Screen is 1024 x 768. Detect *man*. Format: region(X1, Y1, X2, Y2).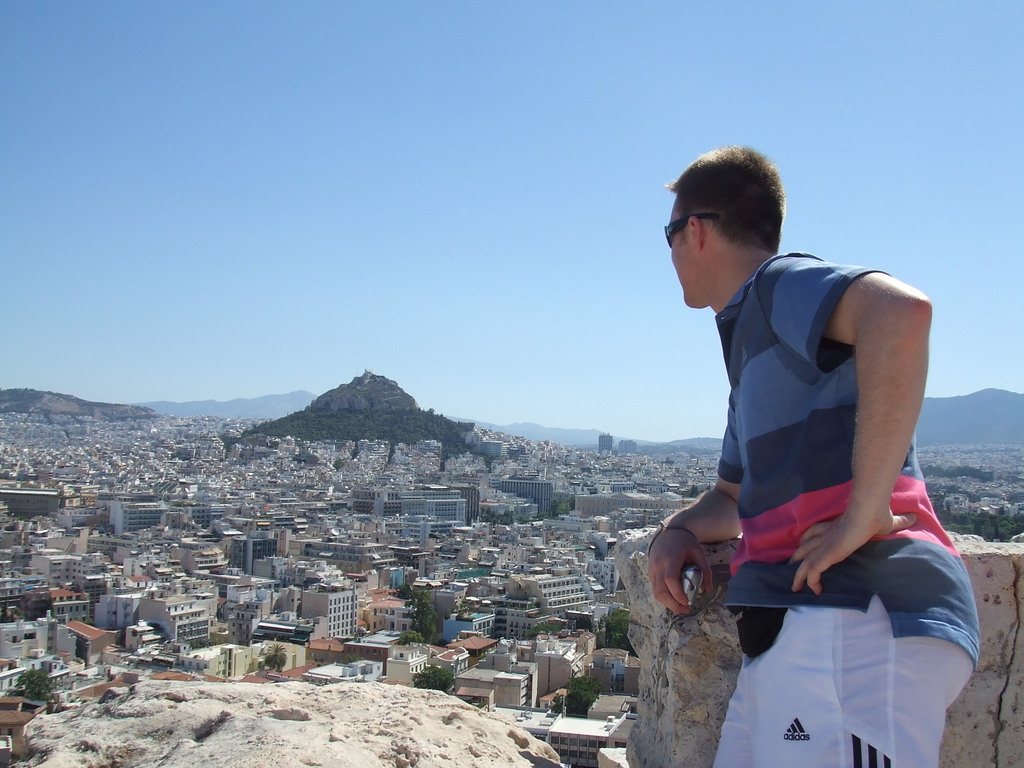
region(655, 138, 979, 767).
